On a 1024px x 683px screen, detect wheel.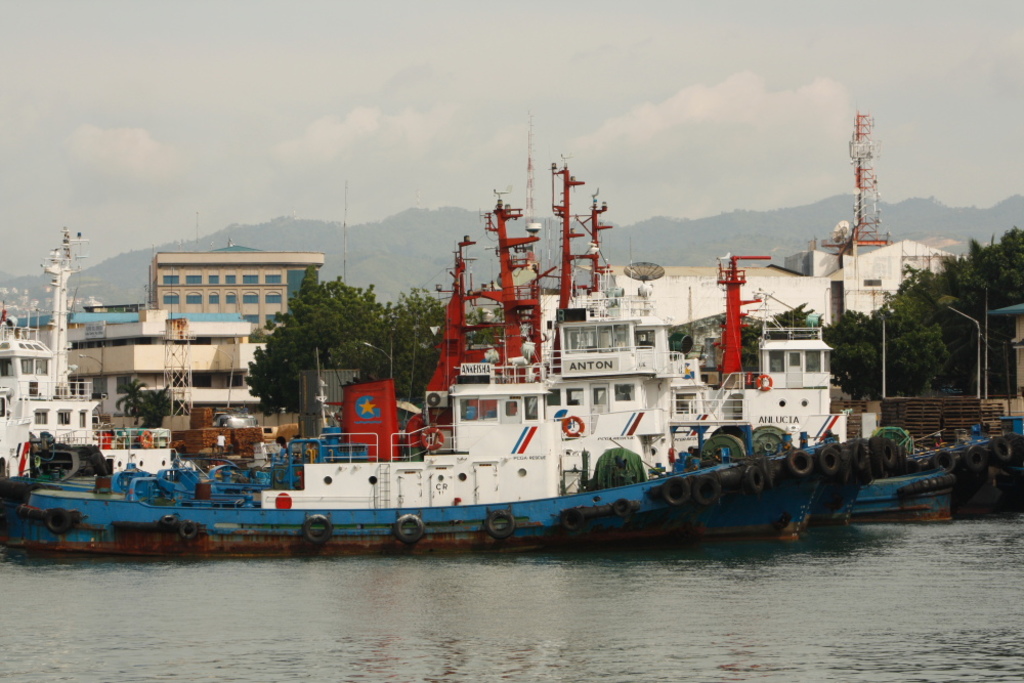
[x1=614, y1=497, x2=630, y2=517].
